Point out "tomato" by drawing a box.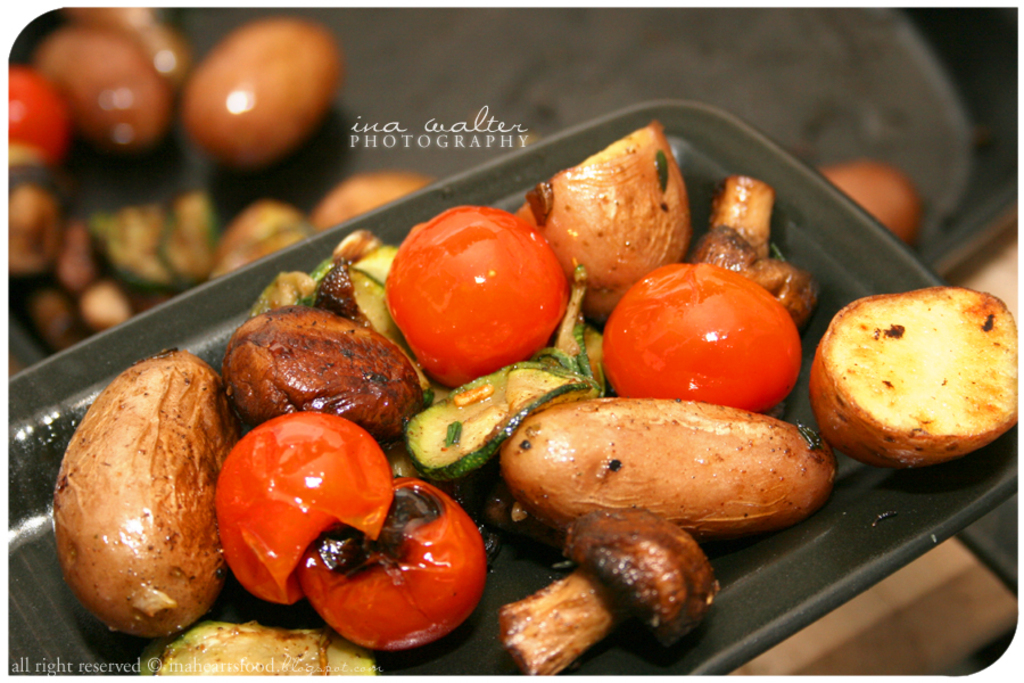
bbox(216, 405, 387, 599).
